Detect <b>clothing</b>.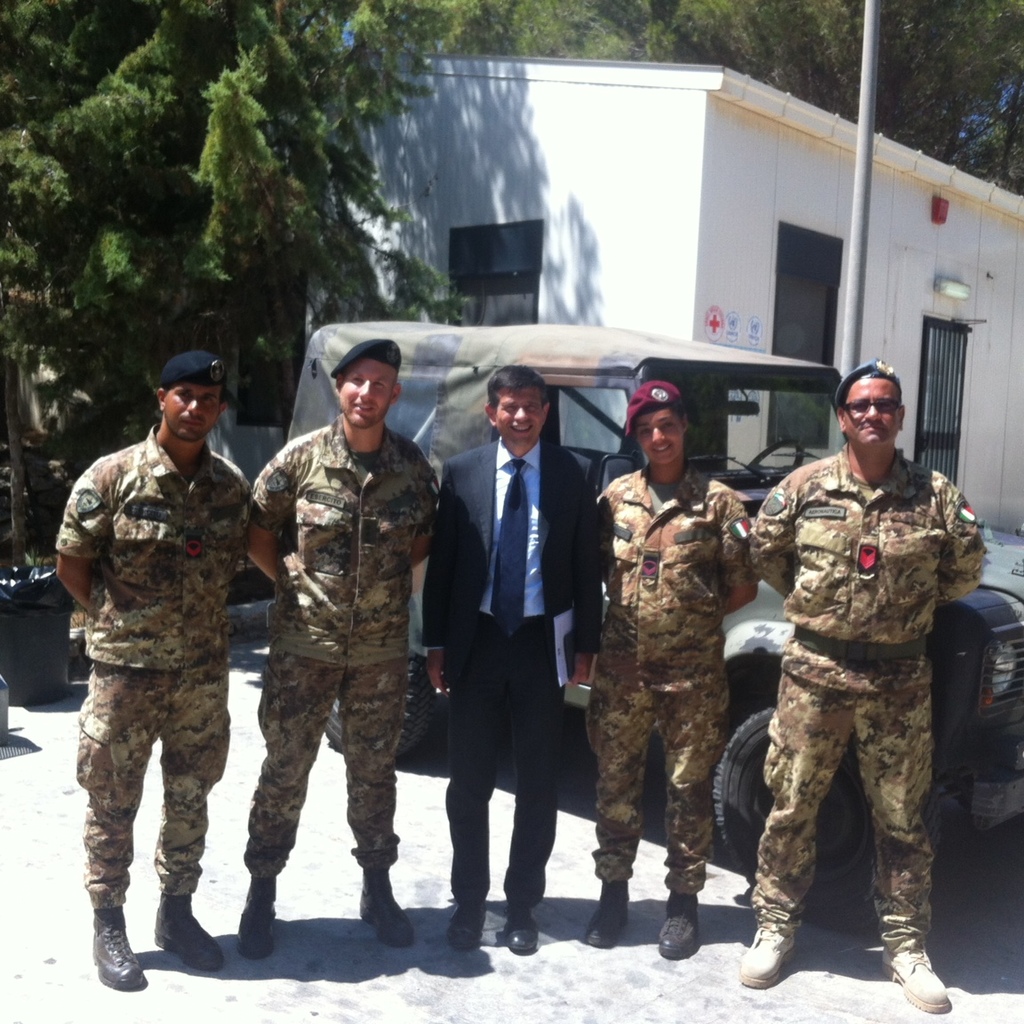
Detected at {"x1": 582, "y1": 462, "x2": 764, "y2": 895}.
